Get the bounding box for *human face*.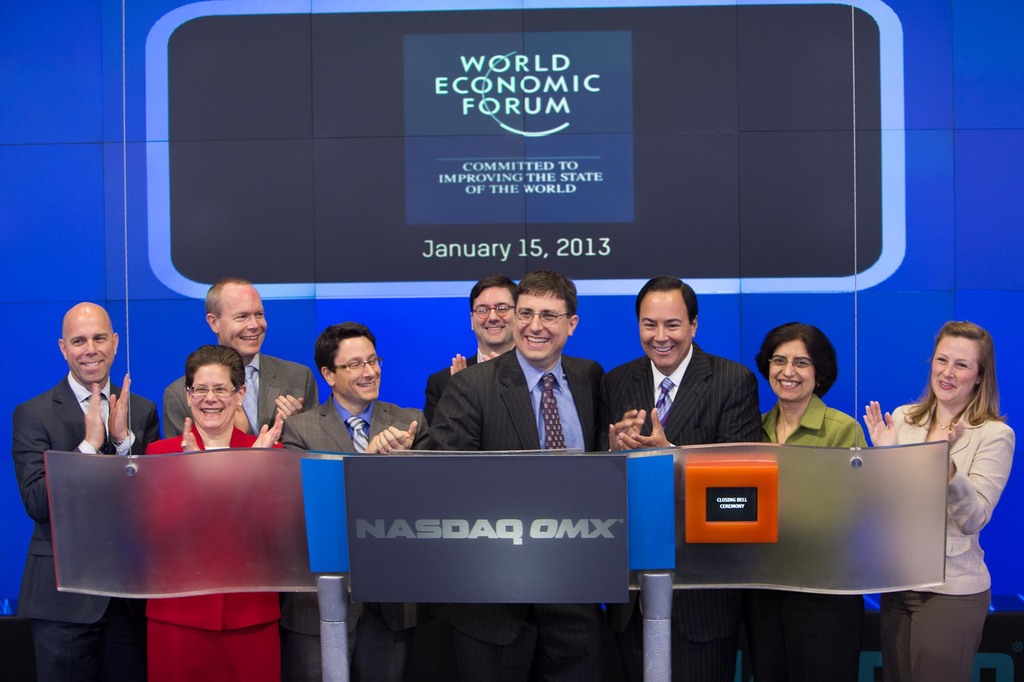
region(516, 291, 566, 355).
